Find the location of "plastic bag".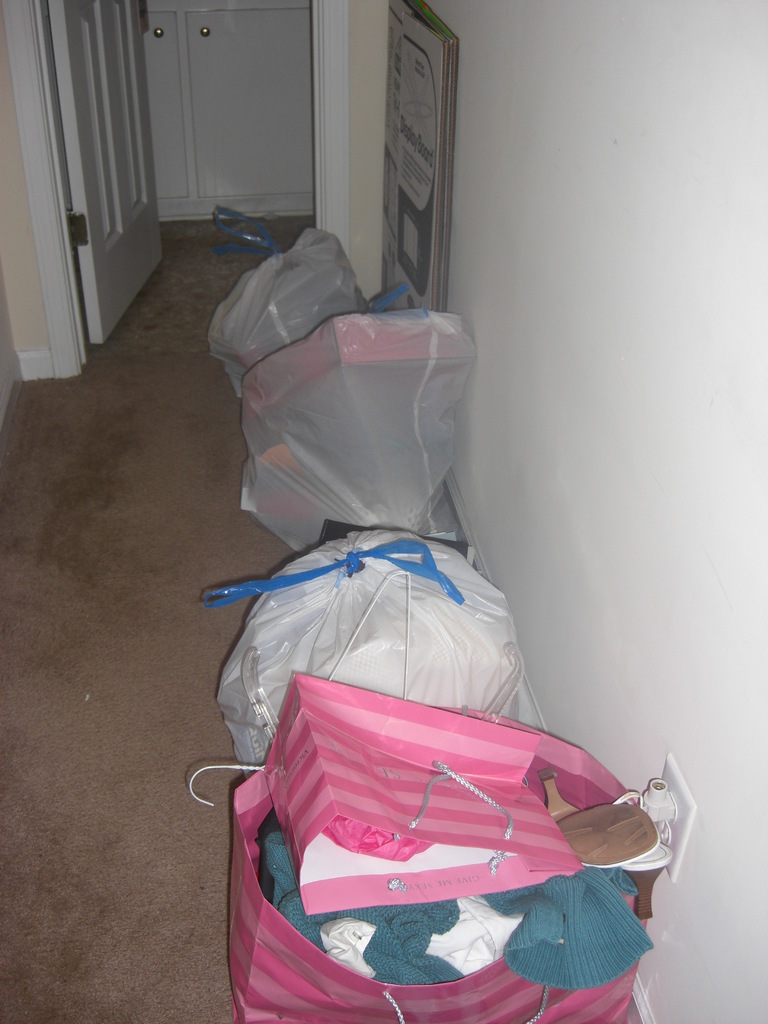
Location: [left=233, top=301, right=476, bottom=554].
